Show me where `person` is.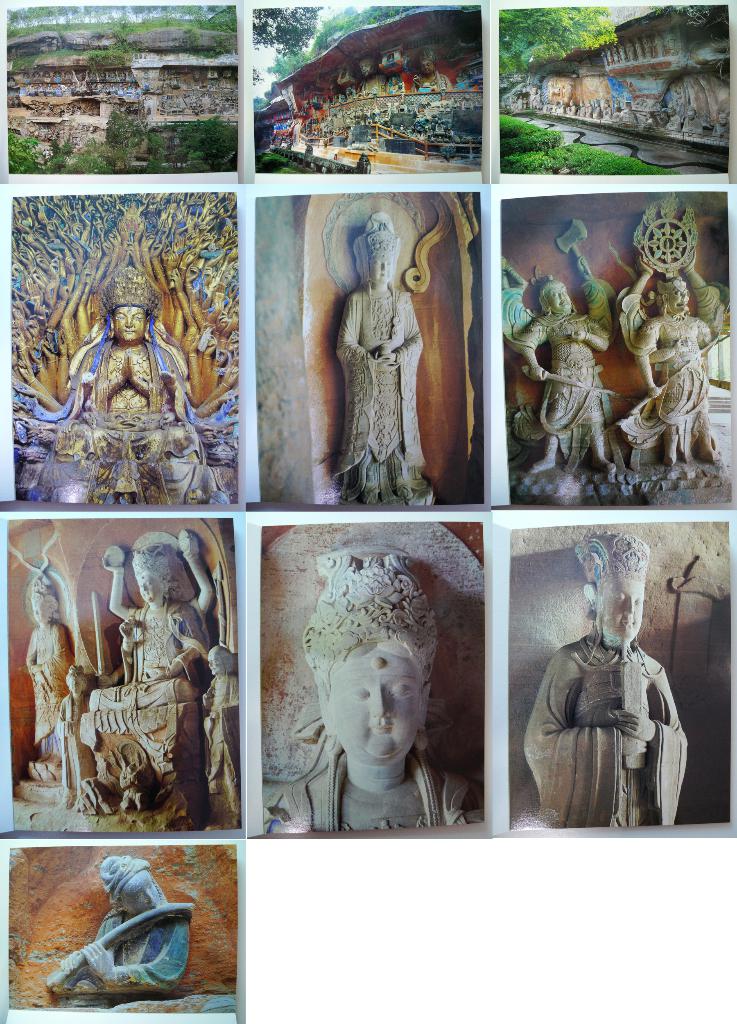
`person` is at [257,544,475,828].
